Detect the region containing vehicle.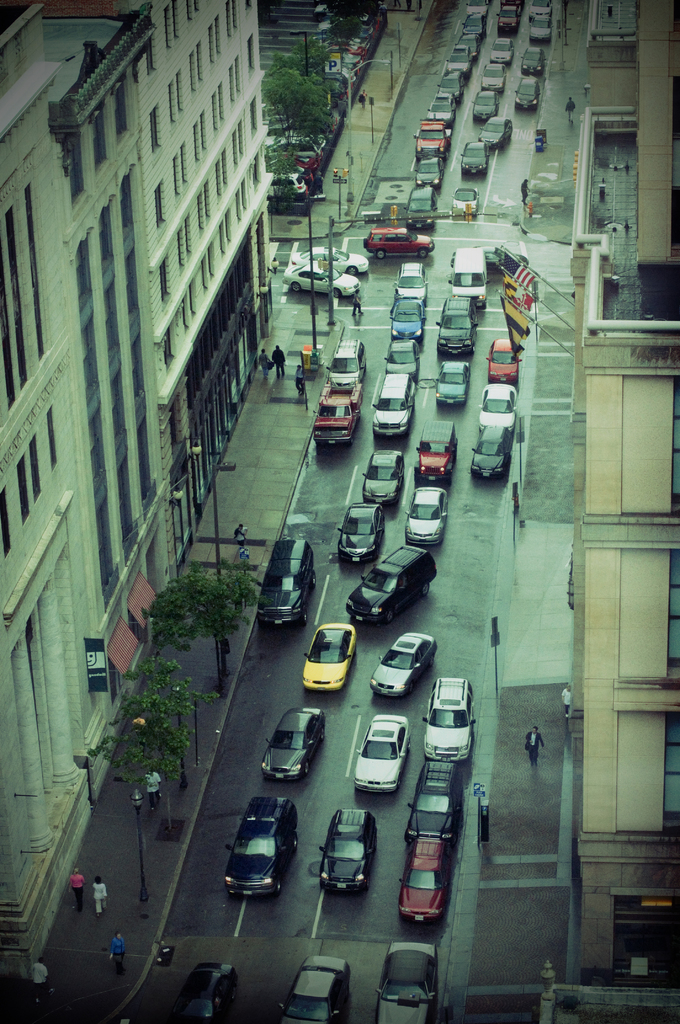
bbox(448, 187, 482, 213).
